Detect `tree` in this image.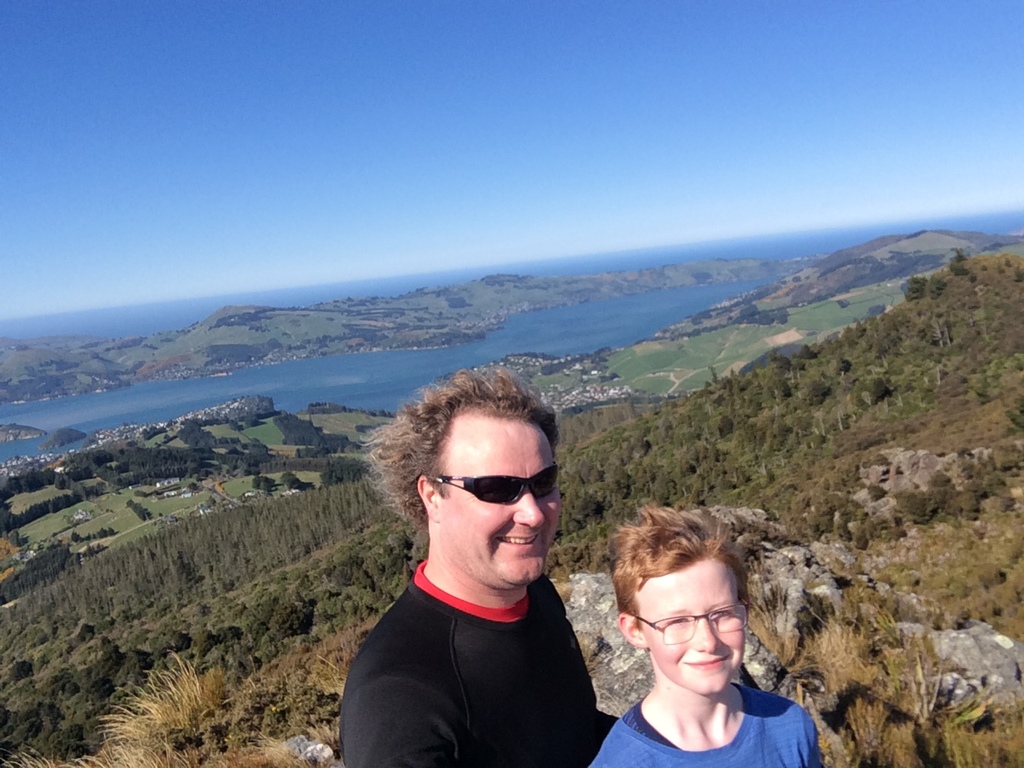
Detection: l=280, t=468, r=310, b=490.
